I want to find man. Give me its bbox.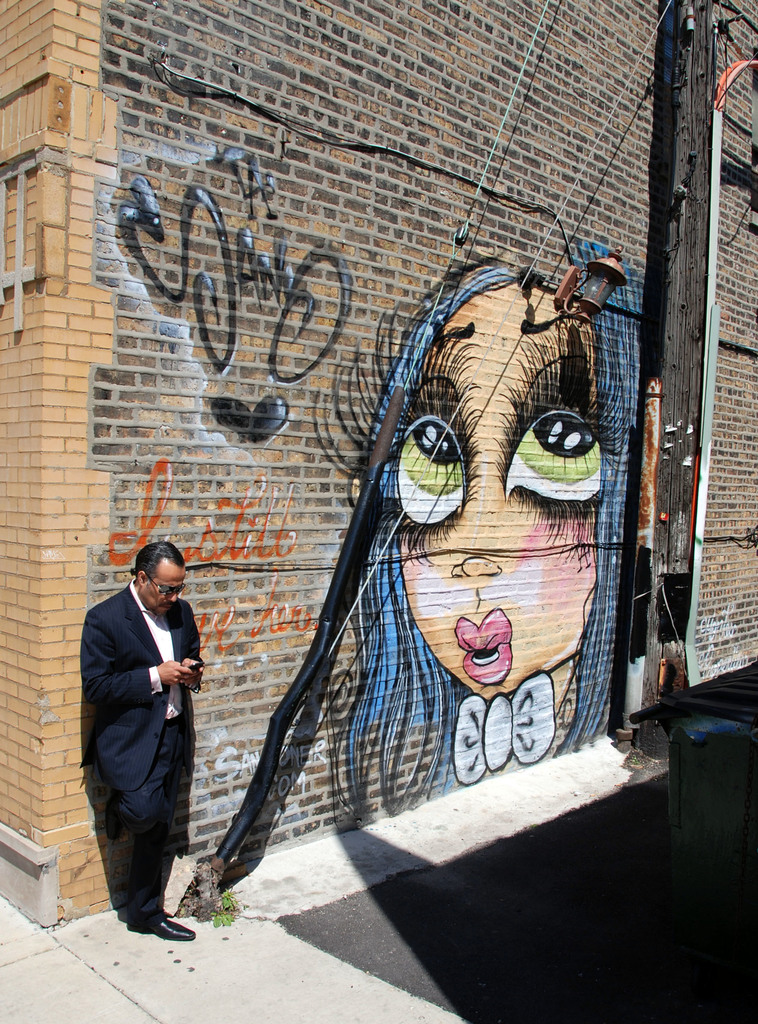
74:510:218:925.
